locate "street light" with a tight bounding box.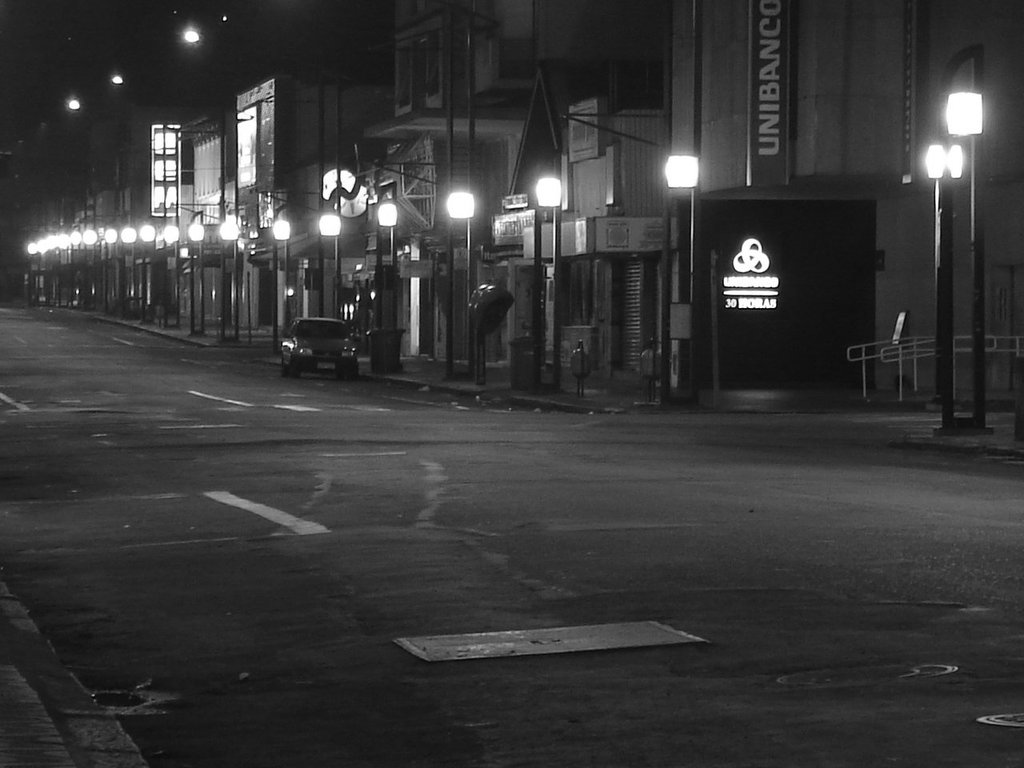
182/209/209/337.
